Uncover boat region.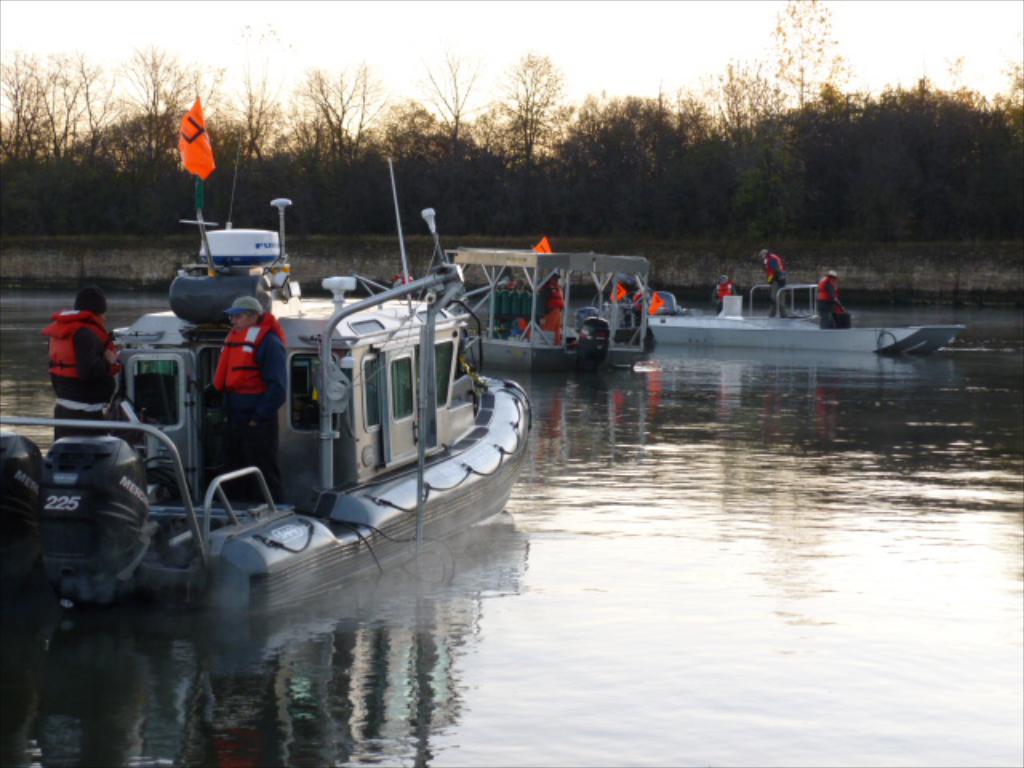
Uncovered: select_region(419, 205, 658, 374).
